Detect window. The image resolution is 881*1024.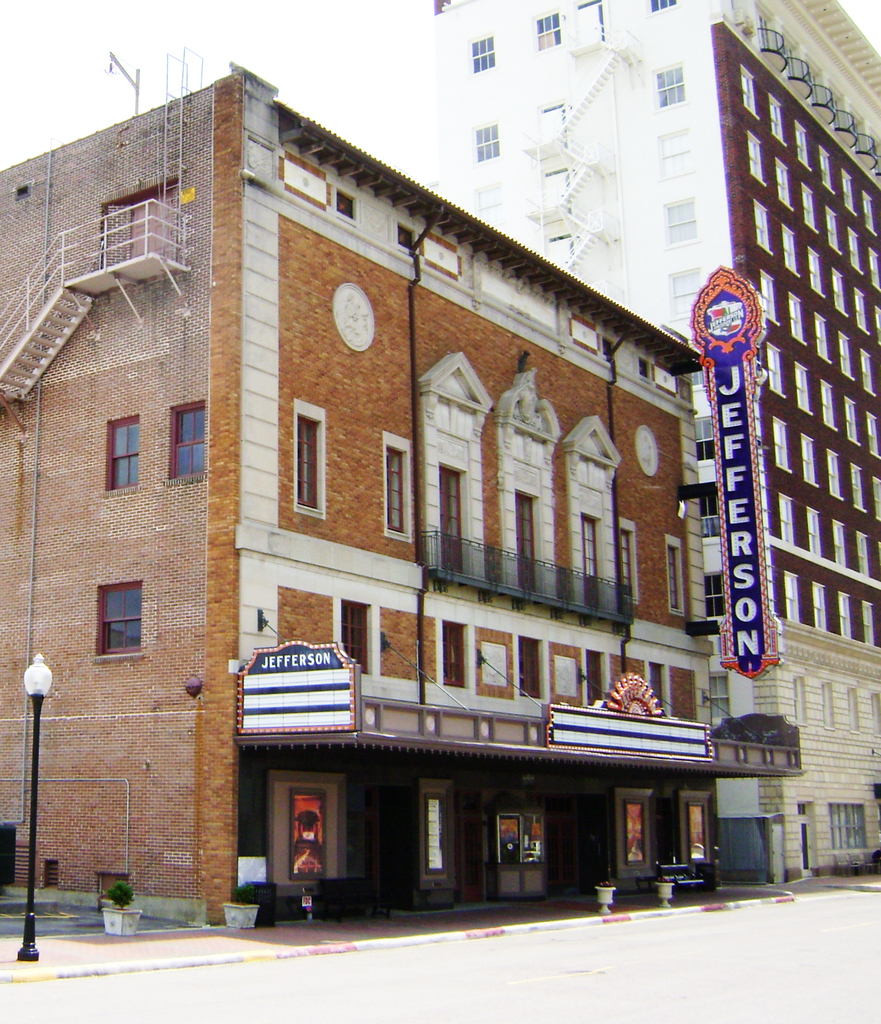
region(835, 330, 854, 378).
